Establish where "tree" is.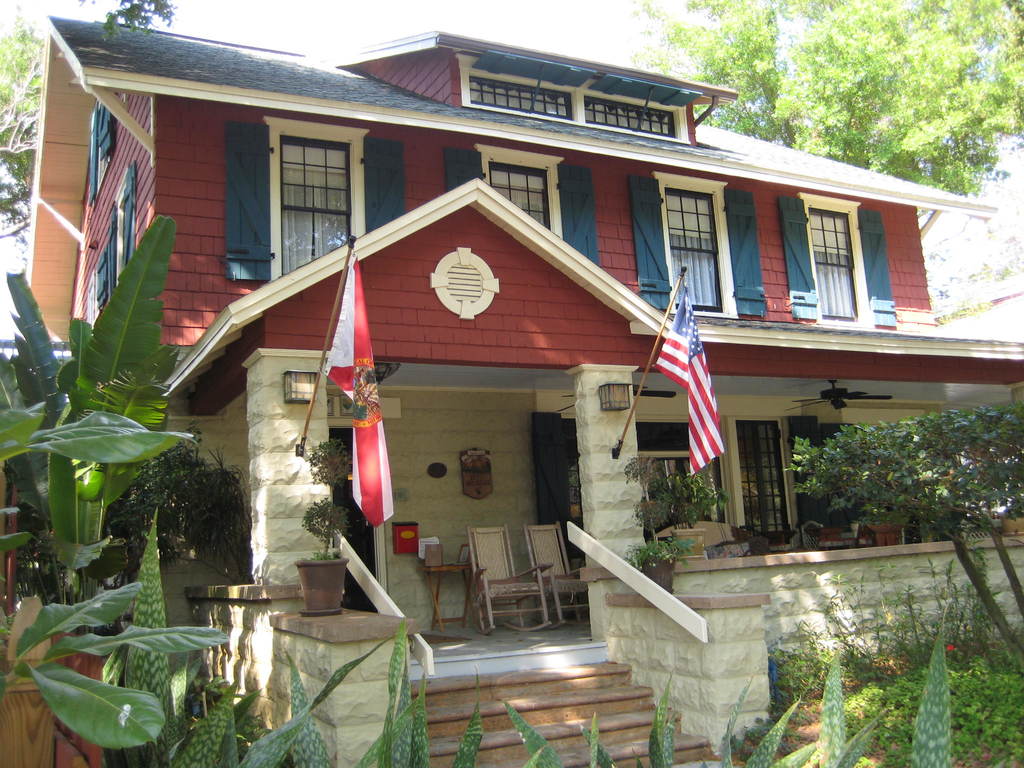
Established at left=630, top=0, right=1023, bottom=196.
